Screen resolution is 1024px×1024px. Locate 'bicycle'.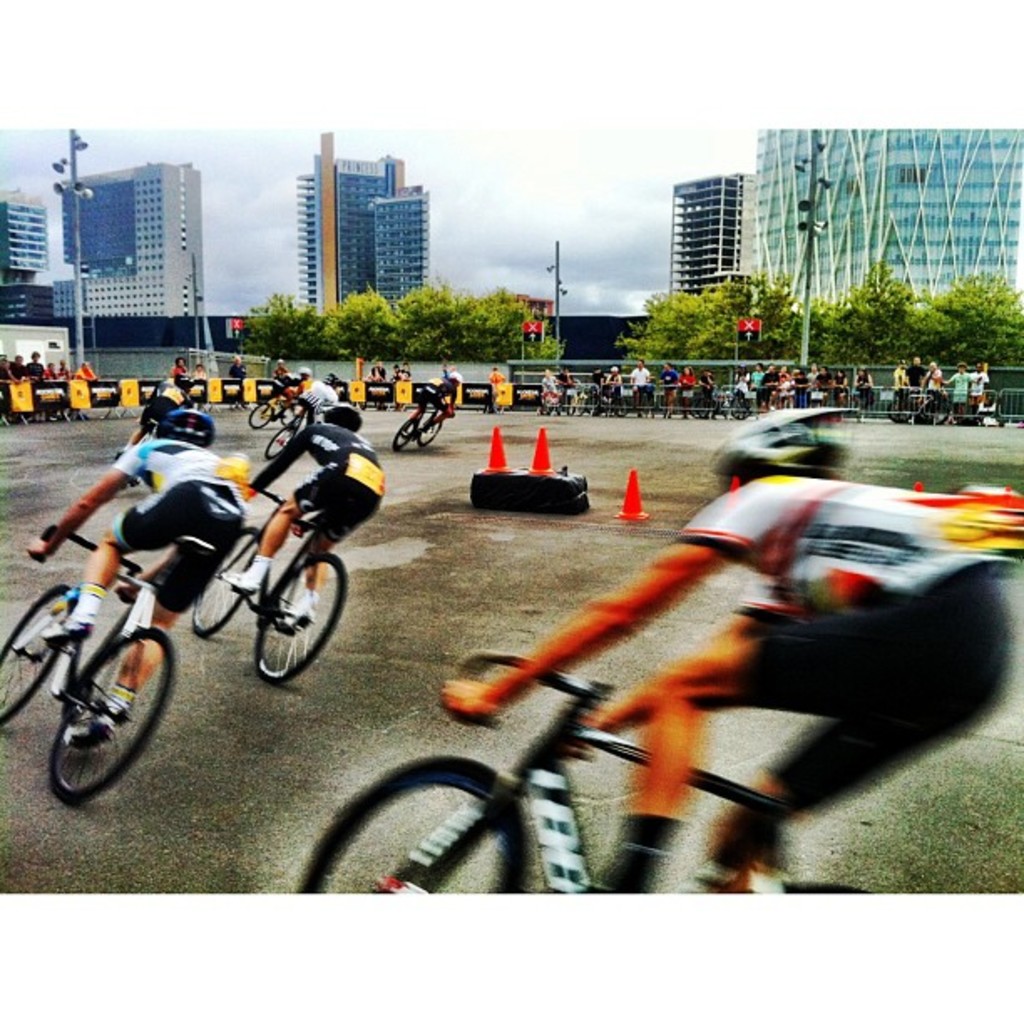
locate(567, 380, 586, 413).
